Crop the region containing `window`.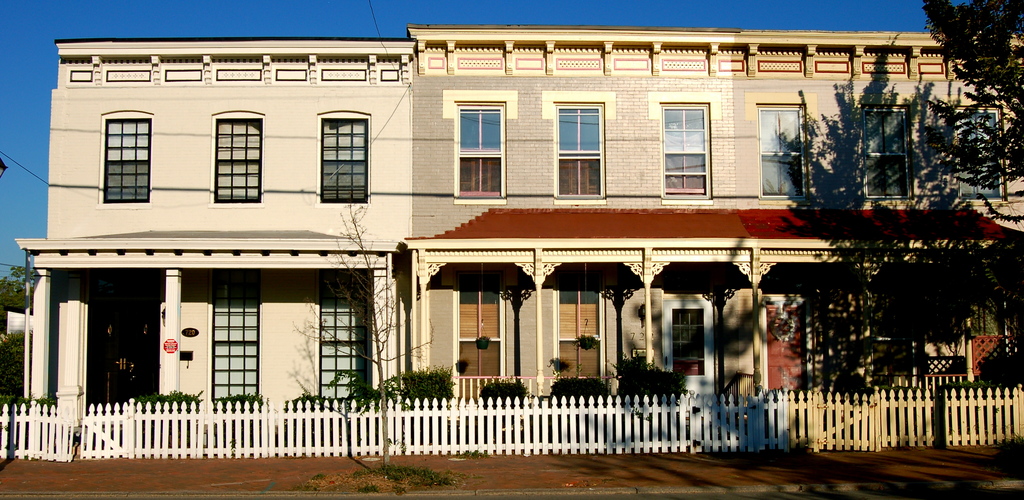
Crop region: crop(757, 103, 805, 198).
